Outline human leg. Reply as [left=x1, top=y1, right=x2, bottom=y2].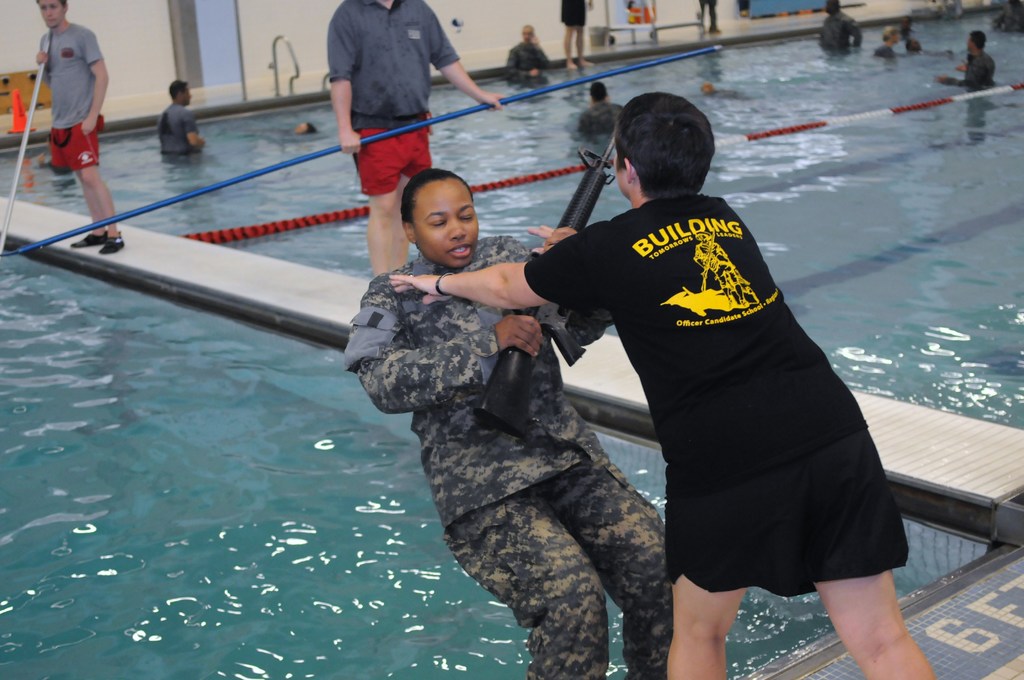
[left=807, top=426, right=940, bottom=679].
